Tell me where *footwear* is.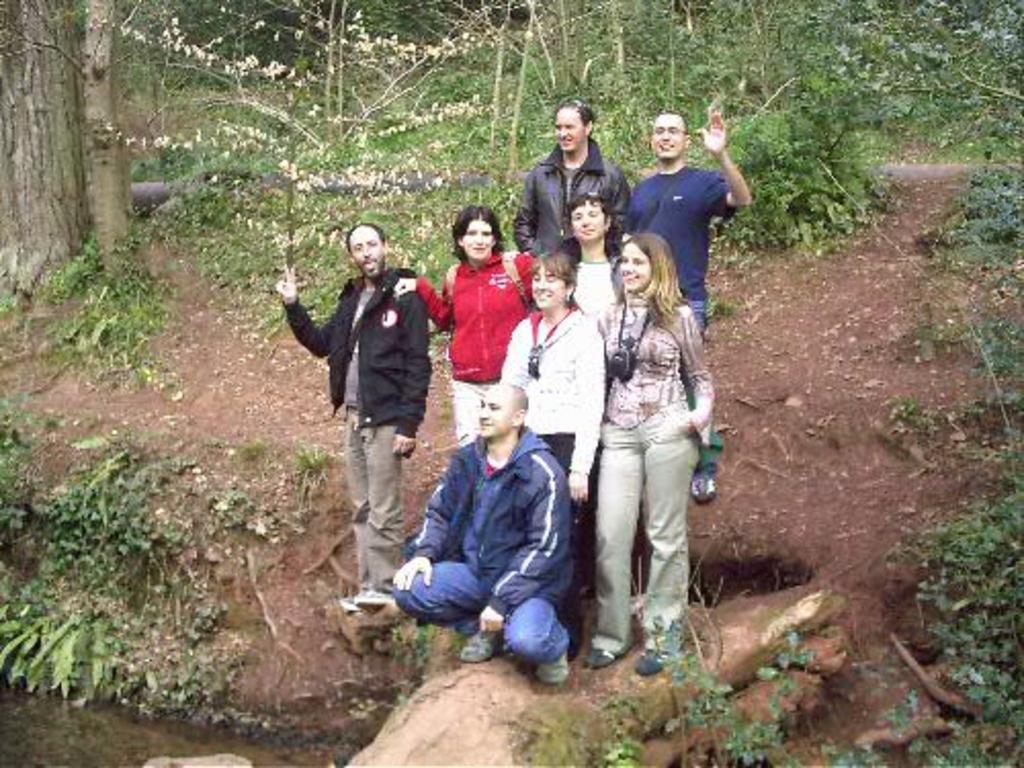
*footwear* is at l=459, t=625, r=496, b=664.
